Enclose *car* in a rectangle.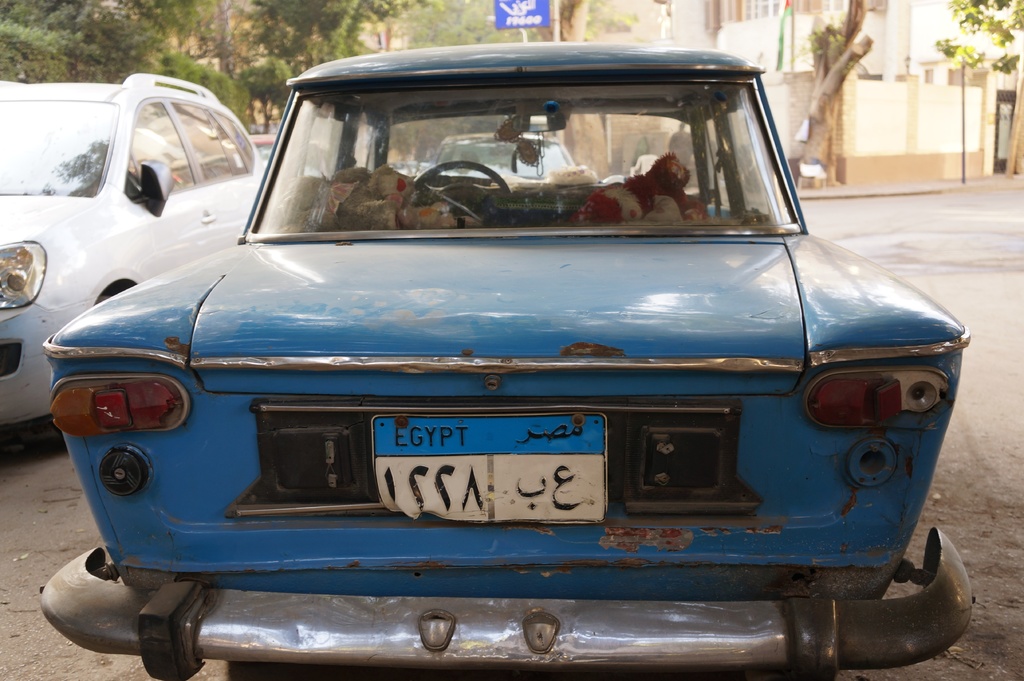
x1=38 y1=40 x2=972 y2=680.
